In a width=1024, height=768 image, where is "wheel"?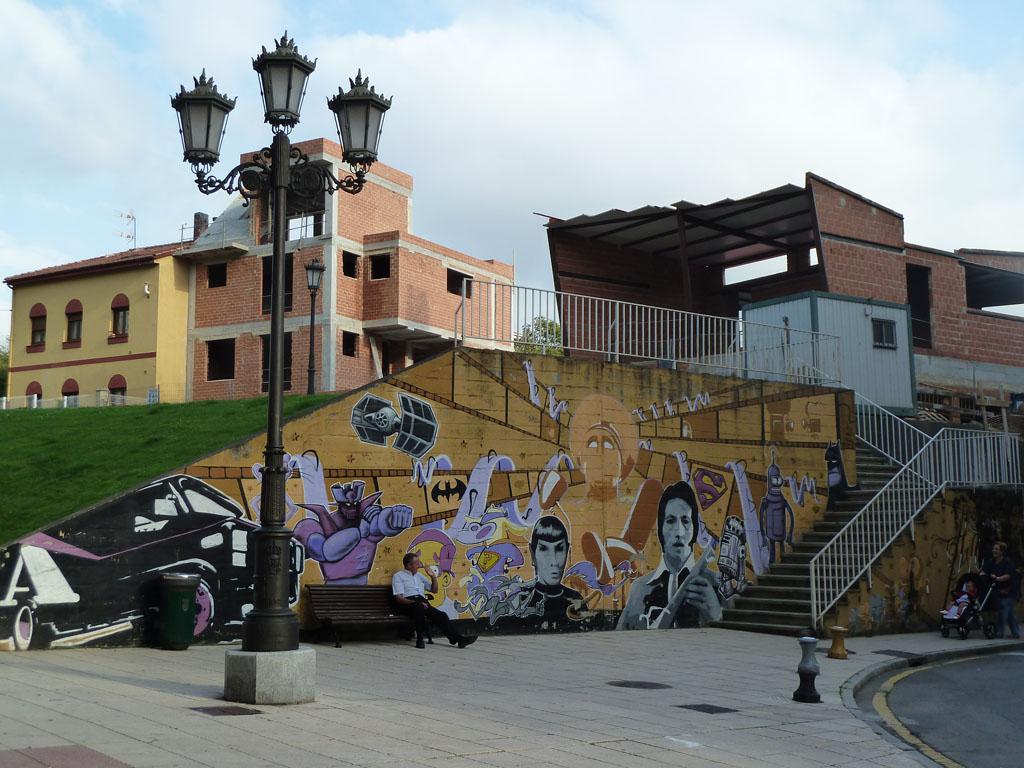
box(940, 626, 950, 636).
